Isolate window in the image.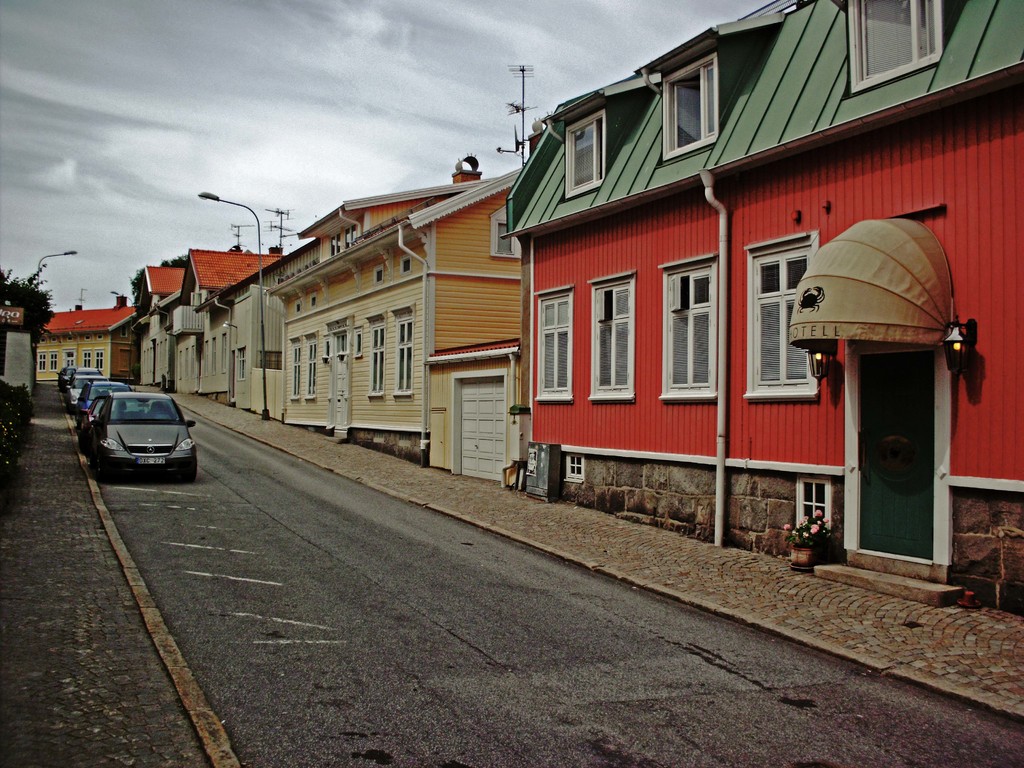
Isolated region: (x1=846, y1=0, x2=945, y2=97).
